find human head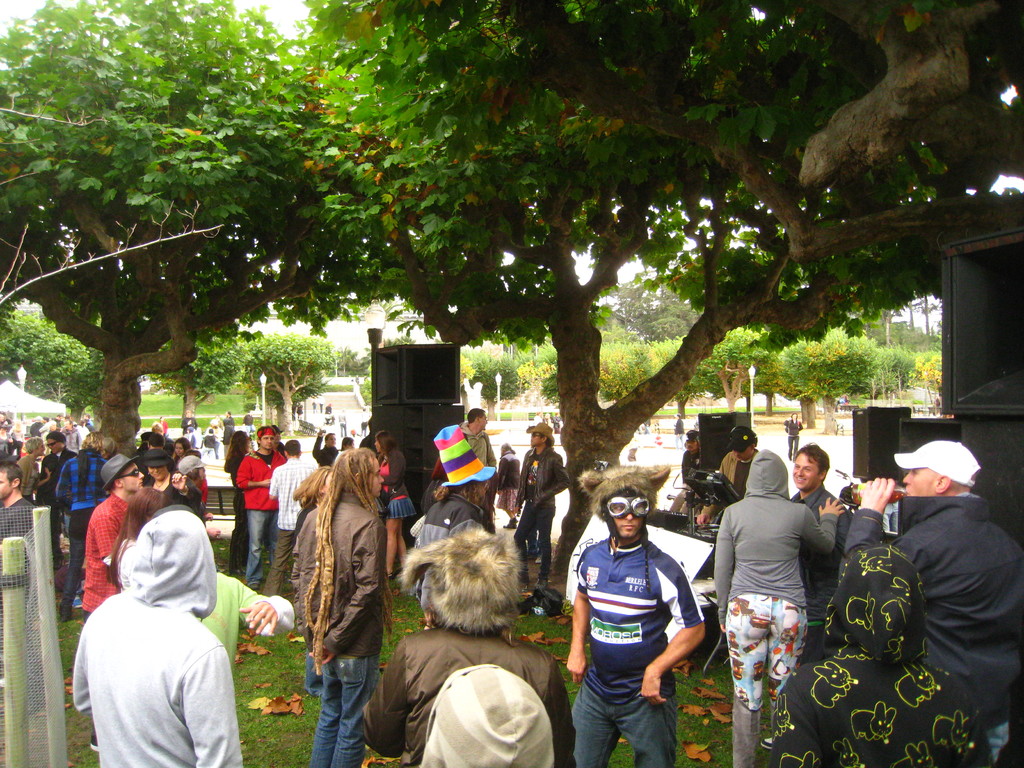
select_region(180, 409, 195, 424)
